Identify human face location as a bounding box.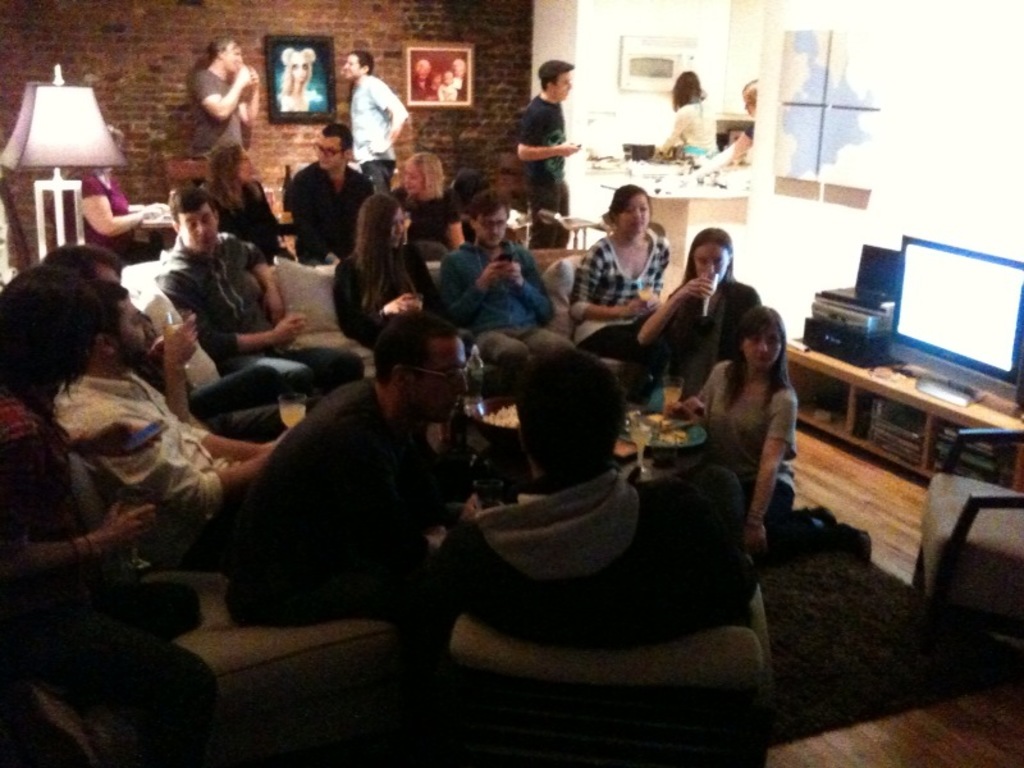
box=[616, 192, 649, 236].
